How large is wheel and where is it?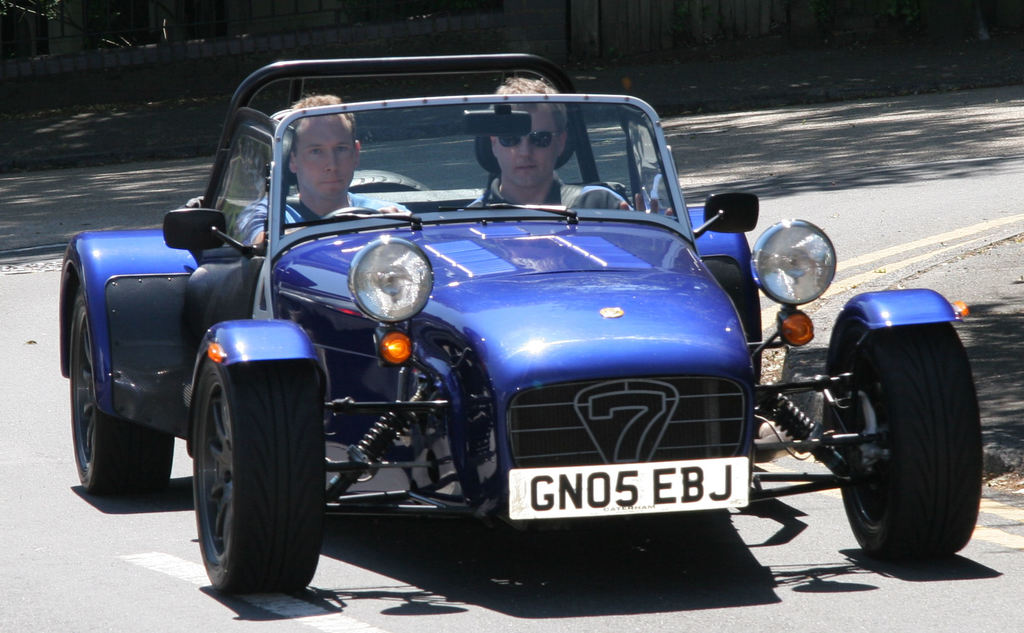
Bounding box: (63,267,186,502).
